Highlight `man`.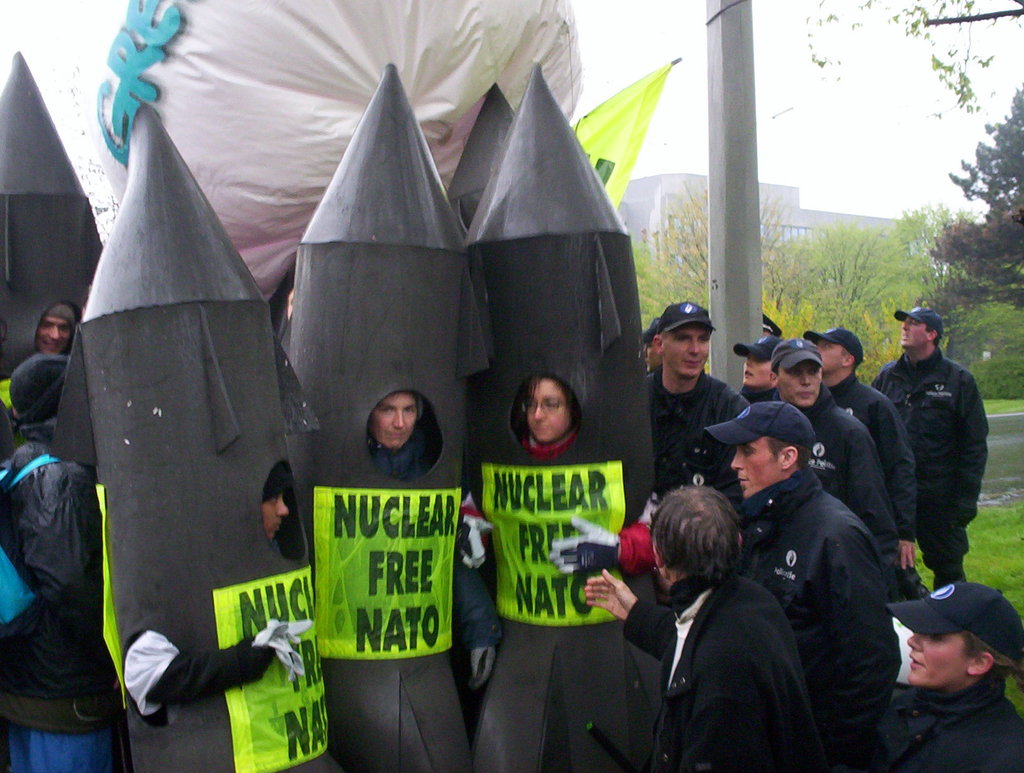
Highlighted region: 639/300/742/506.
